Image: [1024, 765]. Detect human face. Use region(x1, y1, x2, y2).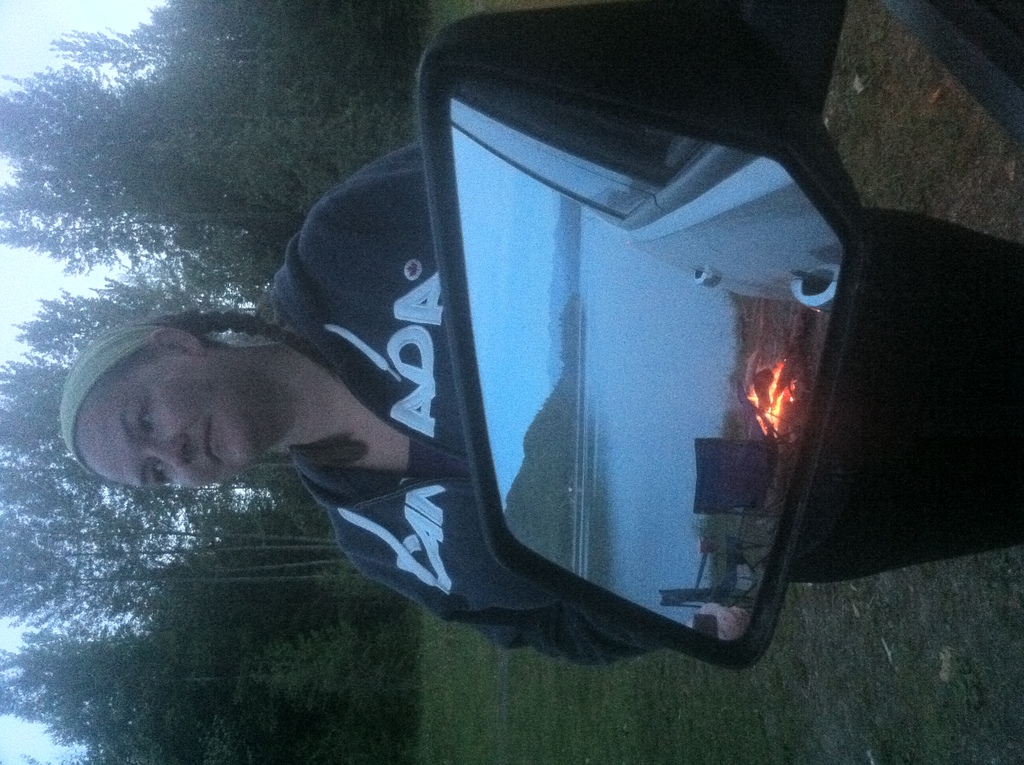
region(70, 361, 257, 488).
